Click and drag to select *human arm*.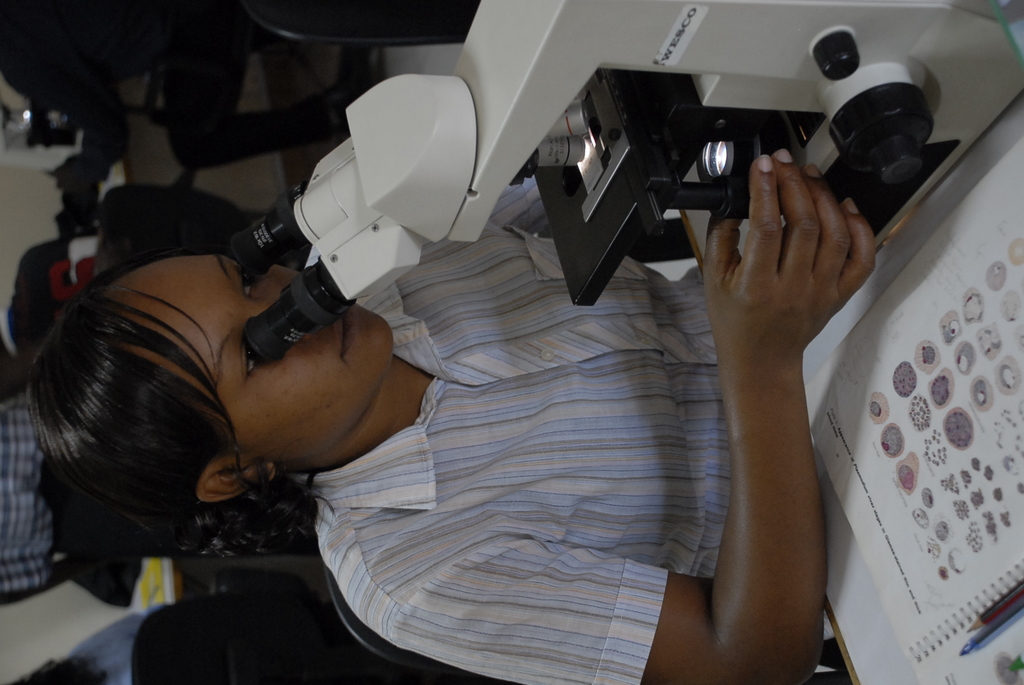
Selection: {"x1": 666, "y1": 87, "x2": 894, "y2": 651}.
